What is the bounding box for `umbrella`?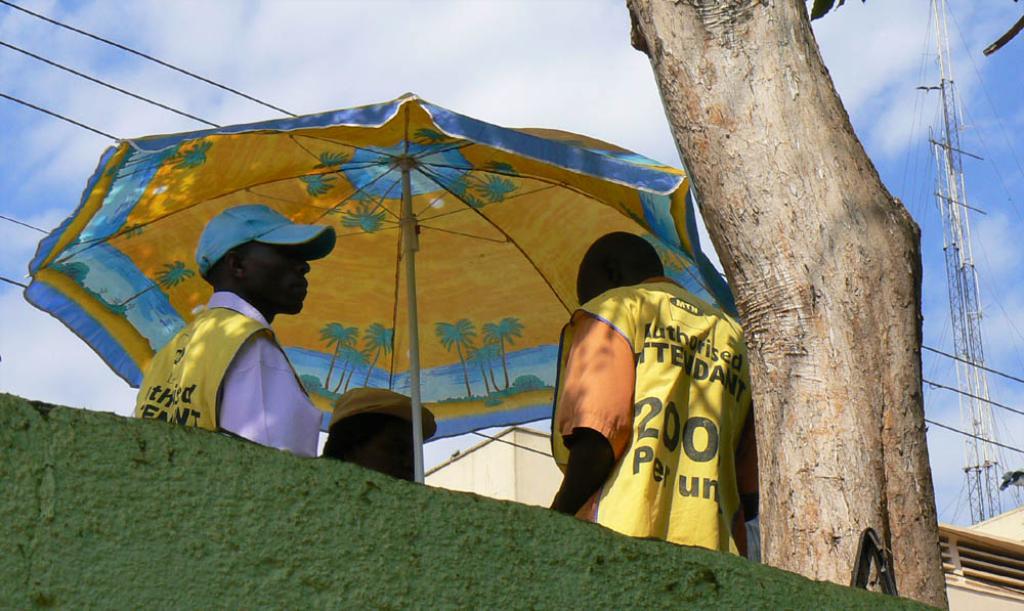
BBox(19, 91, 739, 484).
